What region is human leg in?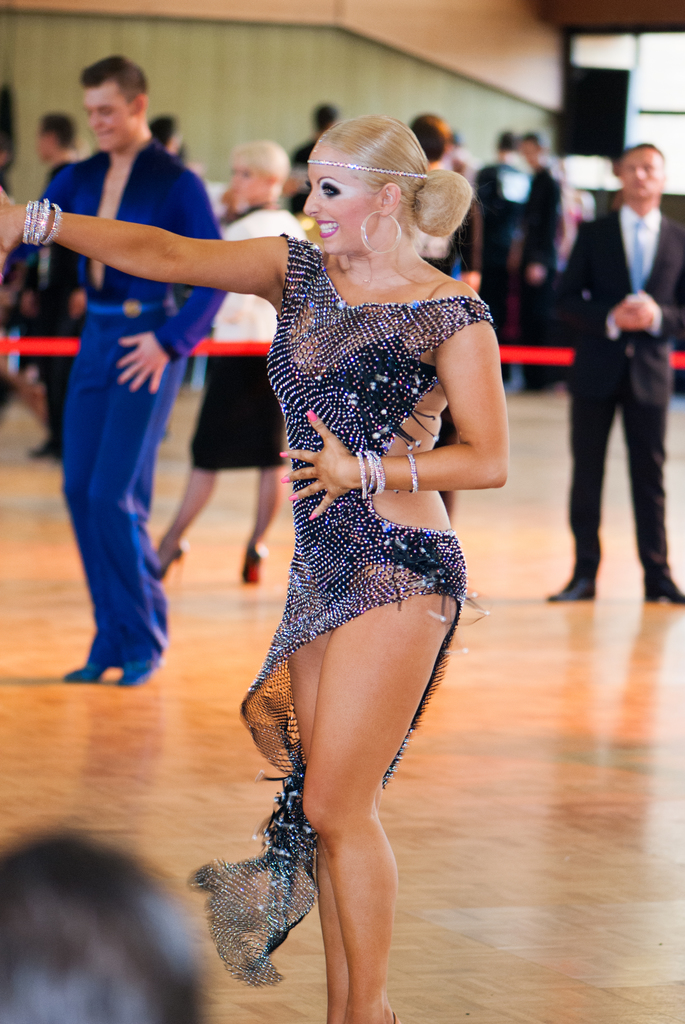
l=294, t=577, r=348, b=1023.
